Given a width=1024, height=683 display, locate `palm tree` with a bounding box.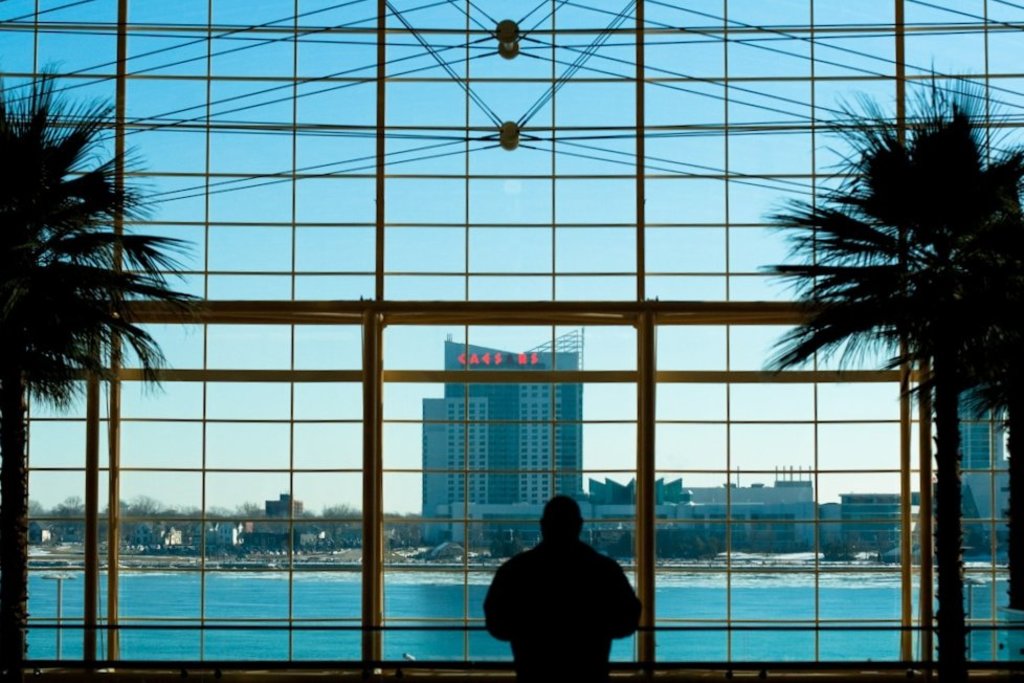
Located: region(0, 68, 151, 659).
